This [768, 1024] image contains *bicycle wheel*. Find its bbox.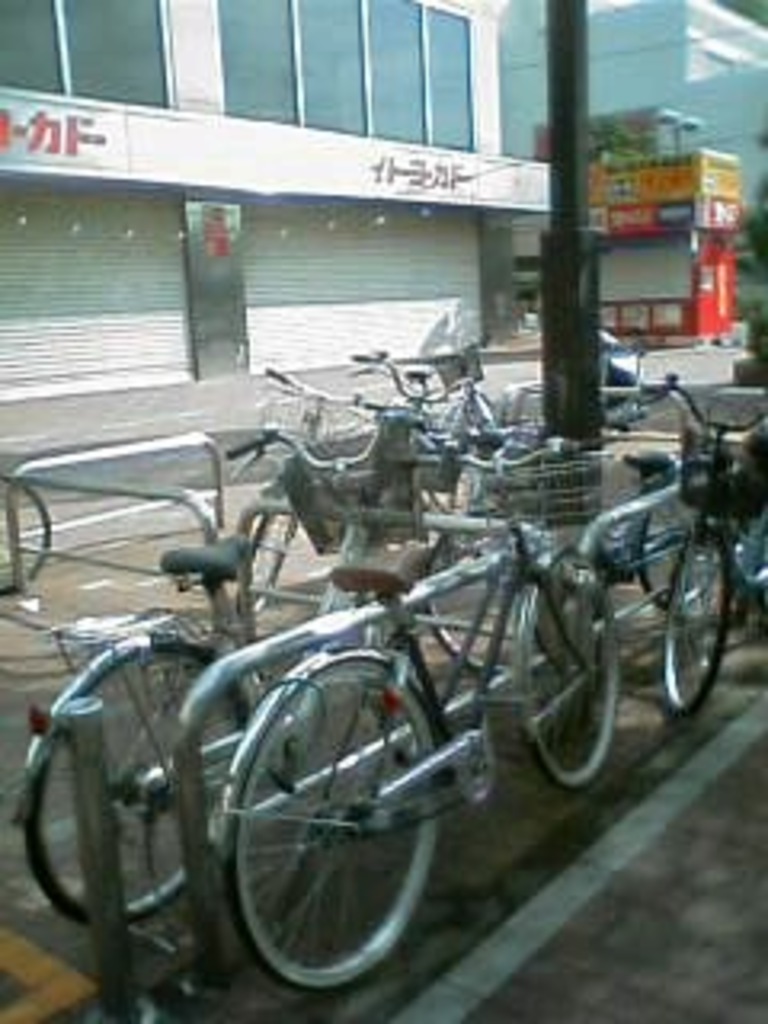
[0,474,51,592].
